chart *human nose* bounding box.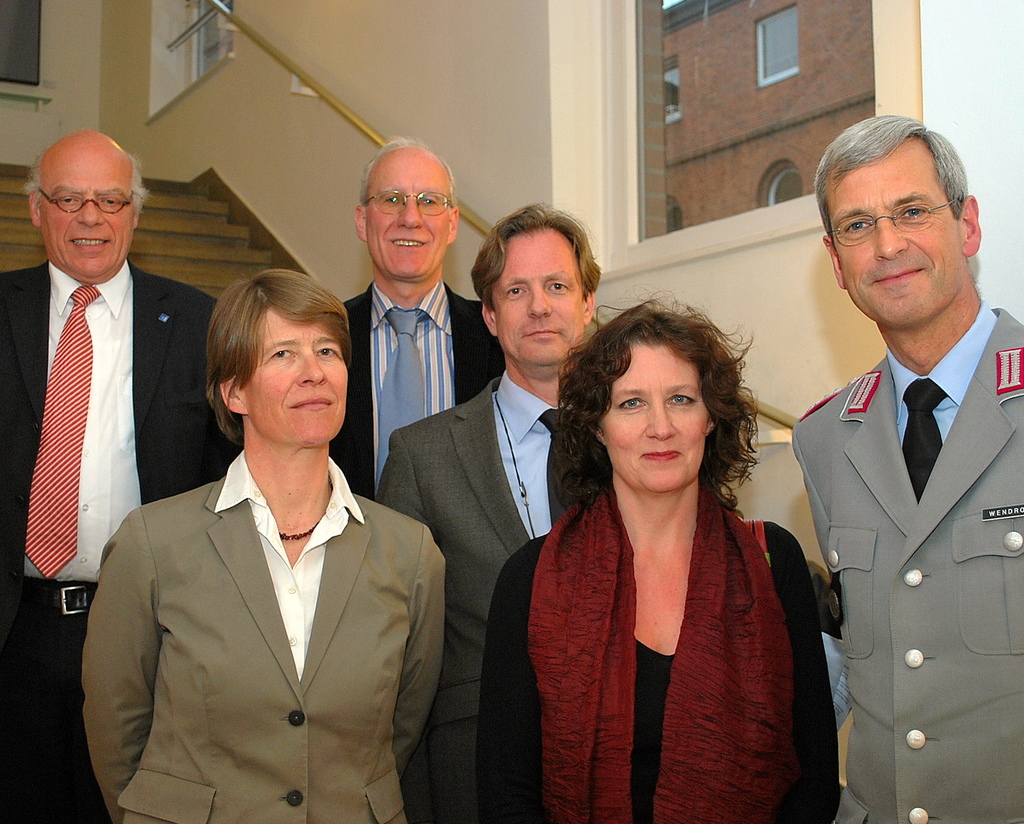
Charted: (left=81, top=201, right=104, bottom=221).
